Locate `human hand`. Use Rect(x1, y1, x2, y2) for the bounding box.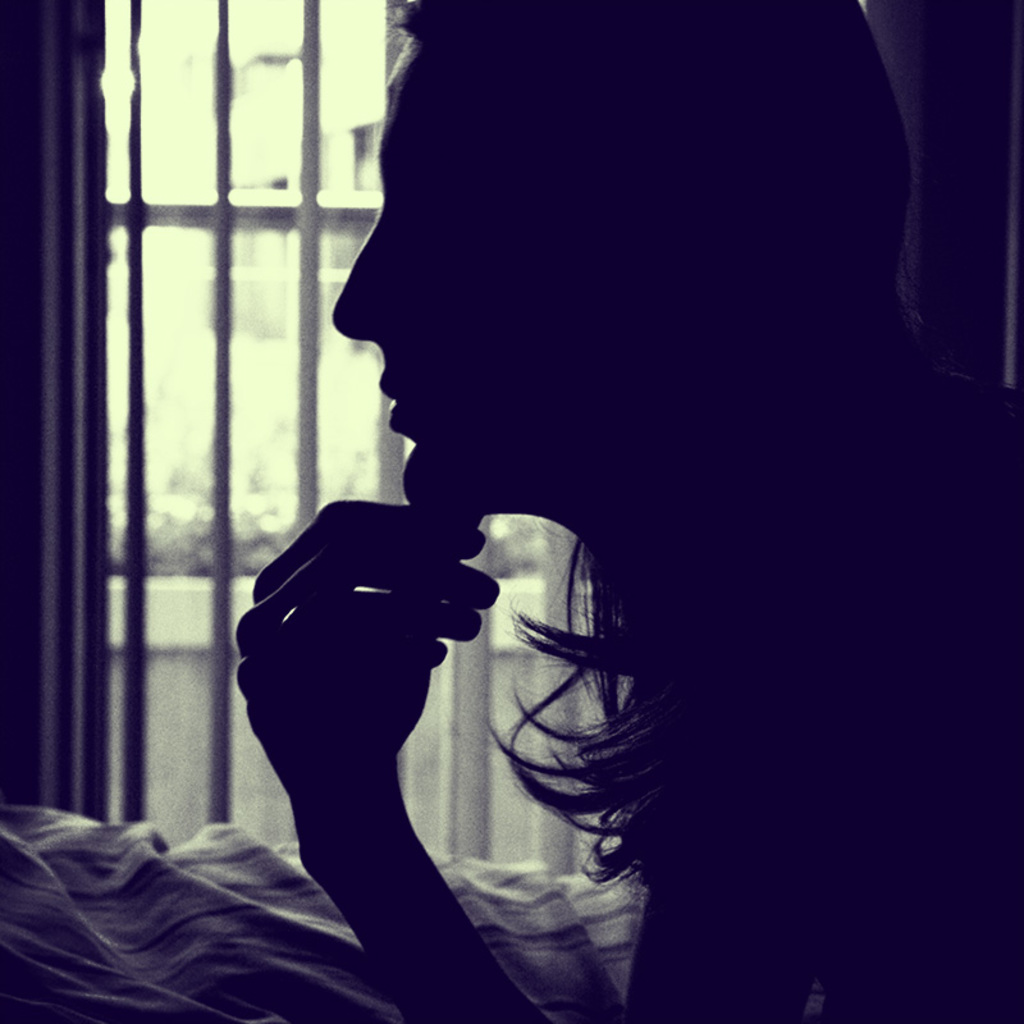
Rect(233, 415, 561, 887).
